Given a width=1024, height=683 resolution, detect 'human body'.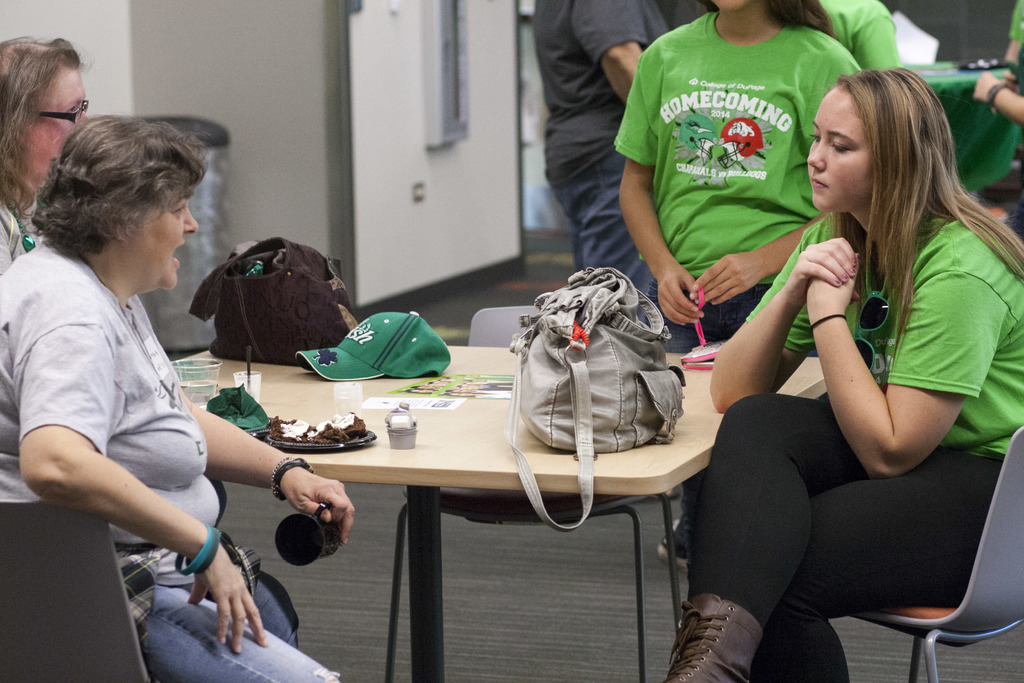
box=[970, 67, 1023, 122].
